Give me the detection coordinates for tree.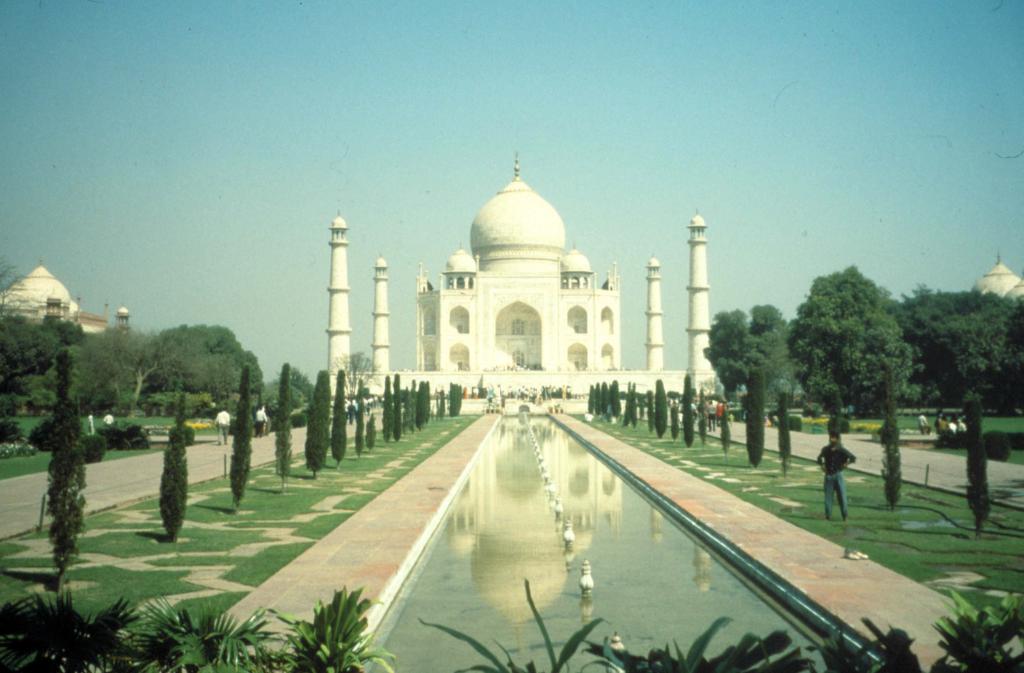
bbox(966, 384, 989, 535).
